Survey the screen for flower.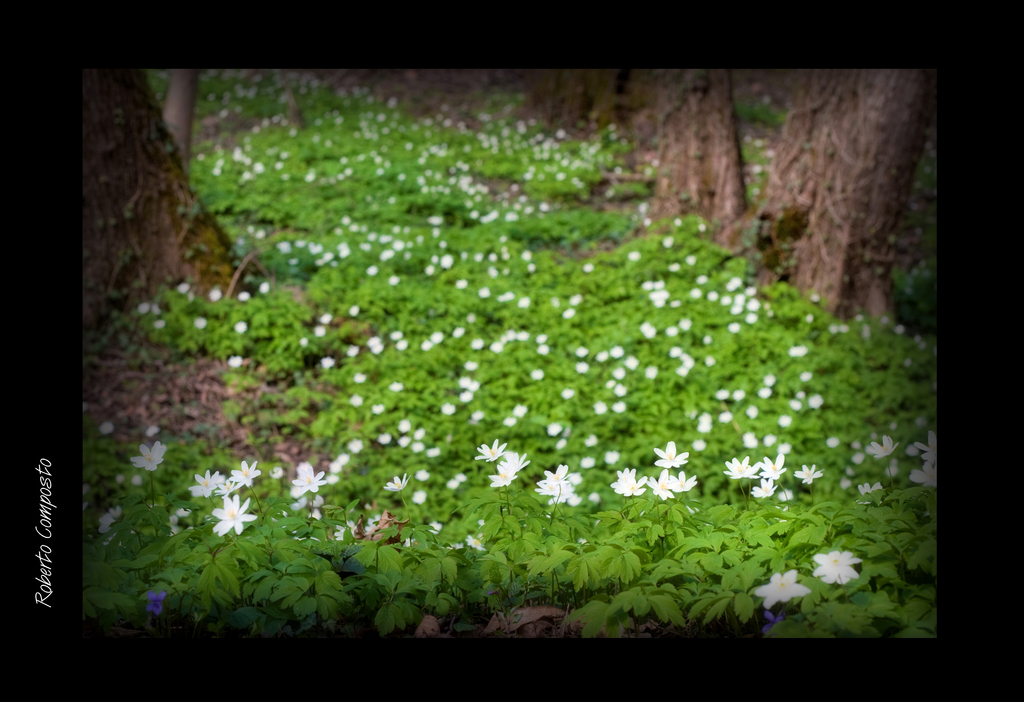
Survey found: (726,453,748,477).
